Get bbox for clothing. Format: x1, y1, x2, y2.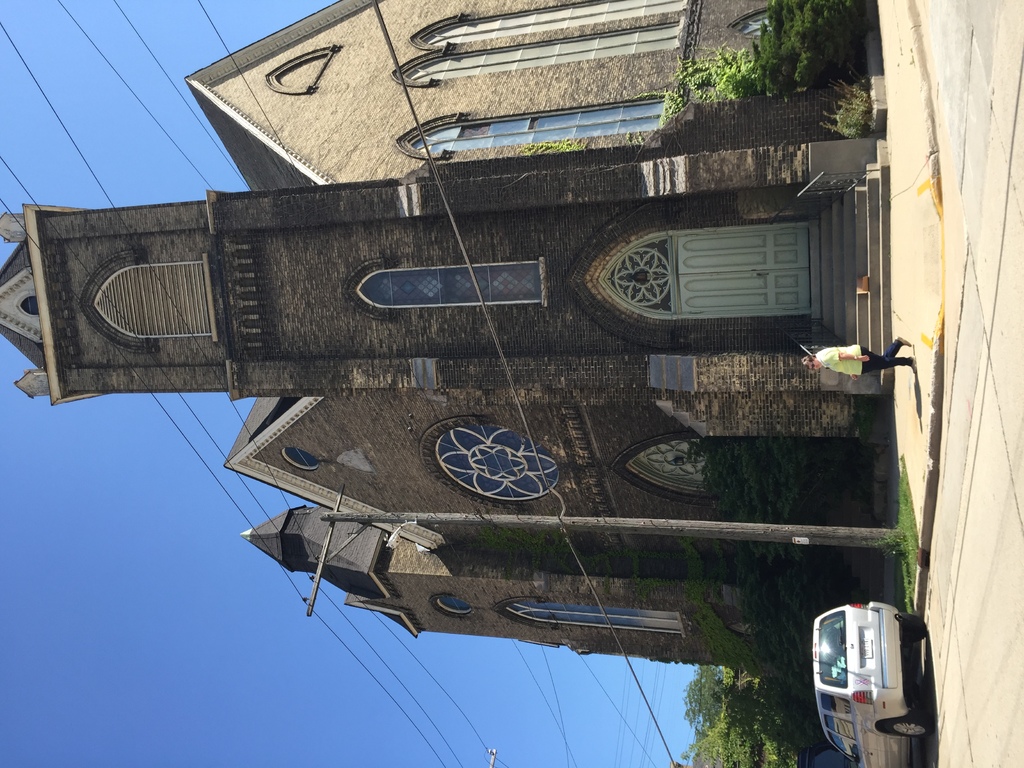
816, 335, 915, 384.
